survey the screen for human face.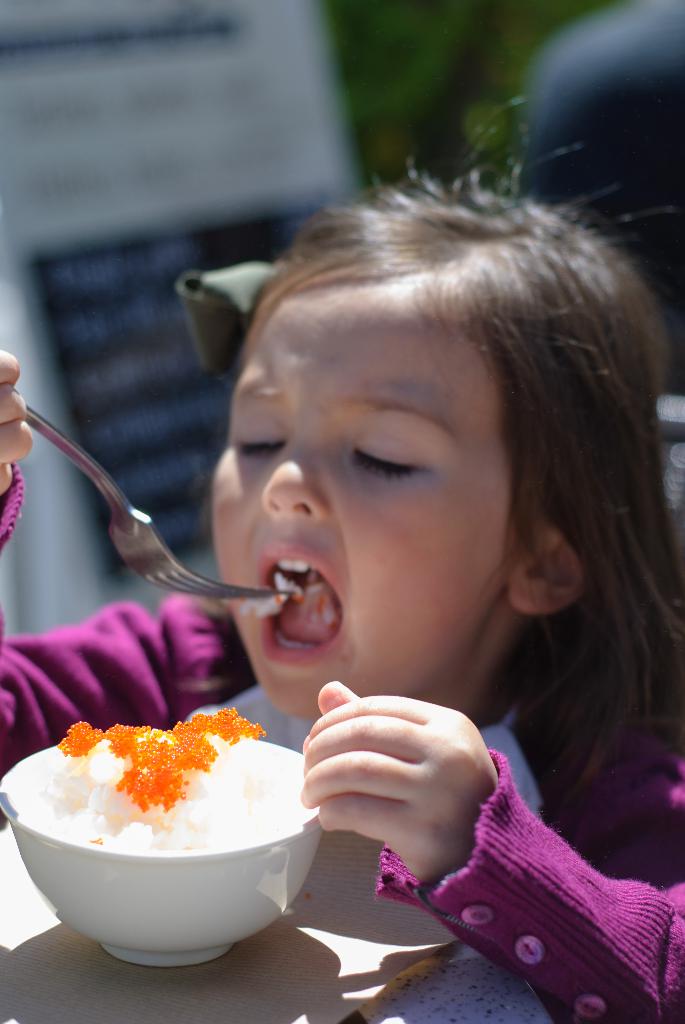
Survey found: box(202, 259, 525, 716).
